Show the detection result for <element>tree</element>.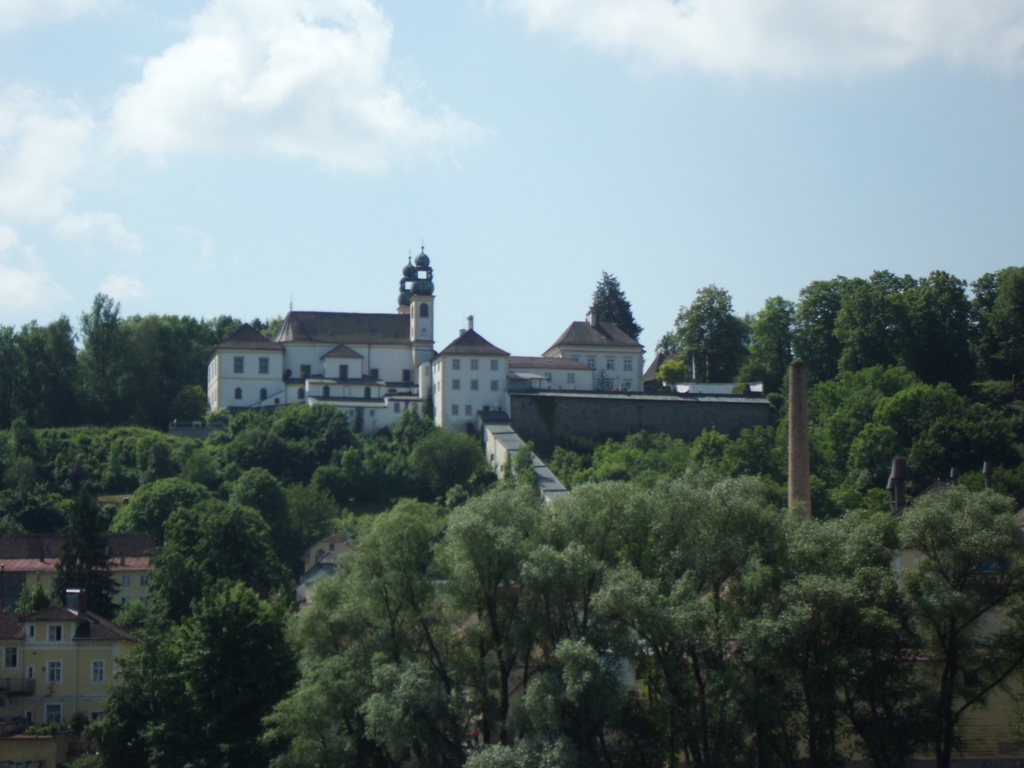
0 316 86 401.
